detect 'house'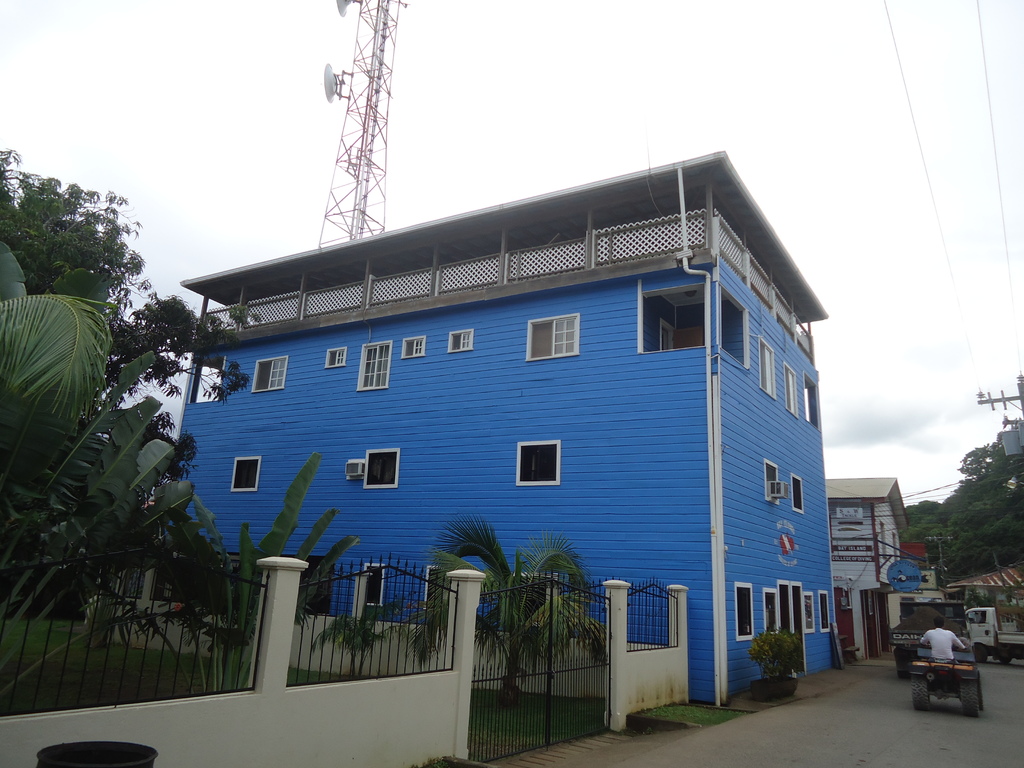
left=994, top=421, right=1023, bottom=462
